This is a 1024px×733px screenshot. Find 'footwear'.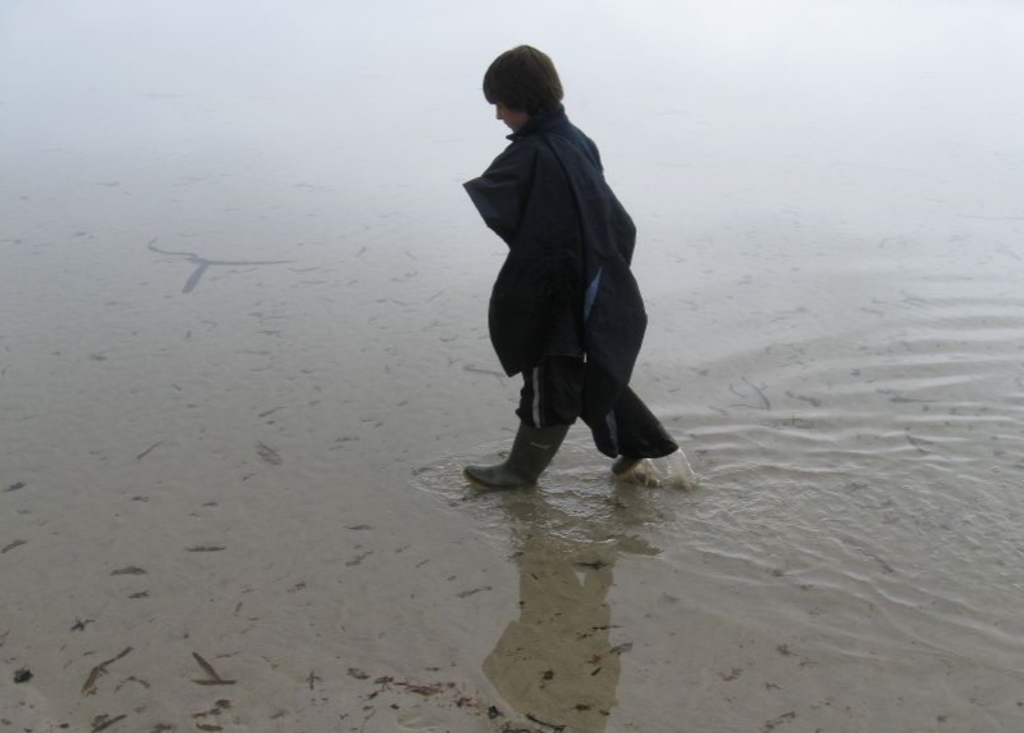
Bounding box: [463,424,570,483].
